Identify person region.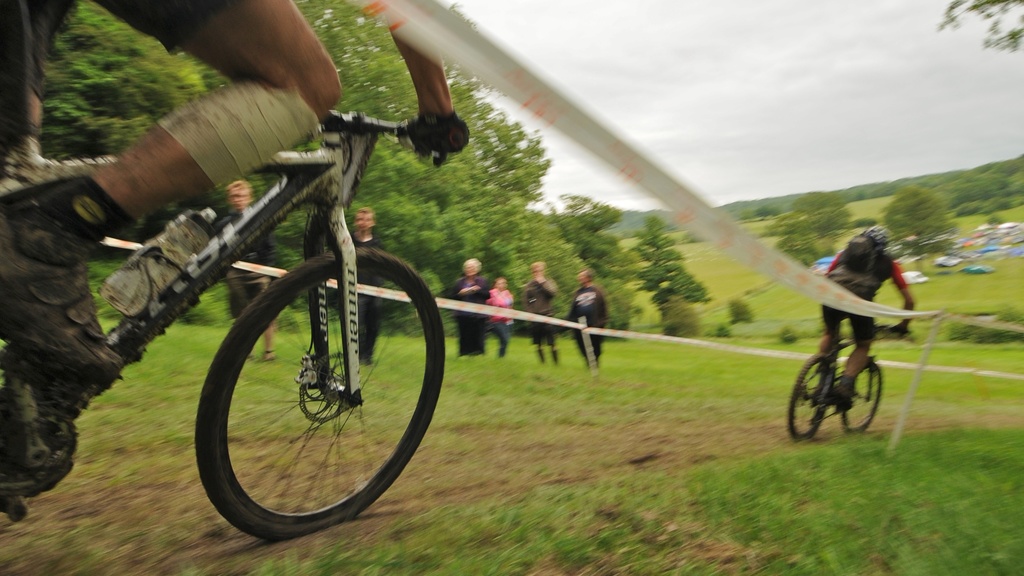
Region: locate(346, 206, 388, 370).
